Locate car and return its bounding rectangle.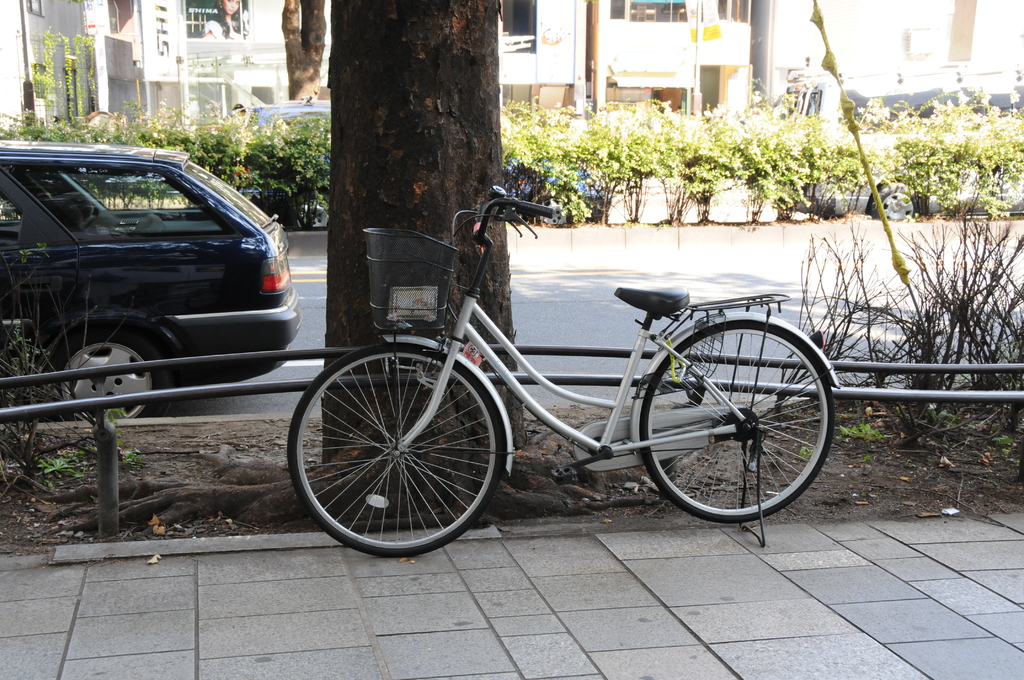
[794, 61, 946, 148].
